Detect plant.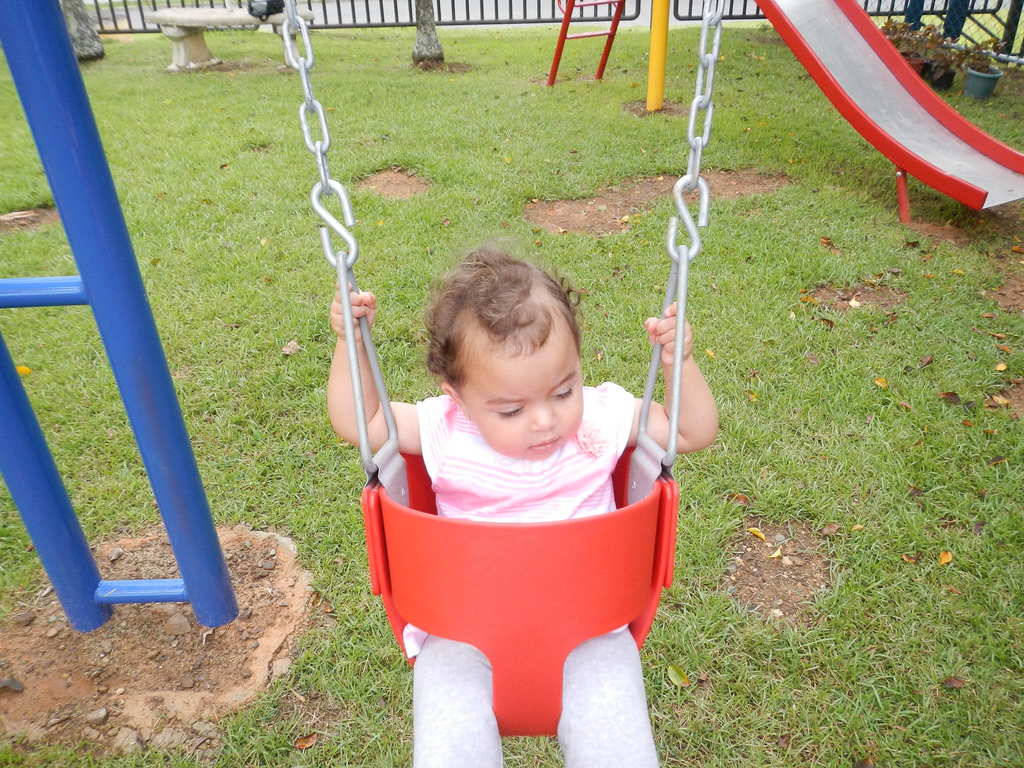
Detected at BBox(950, 26, 1005, 93).
